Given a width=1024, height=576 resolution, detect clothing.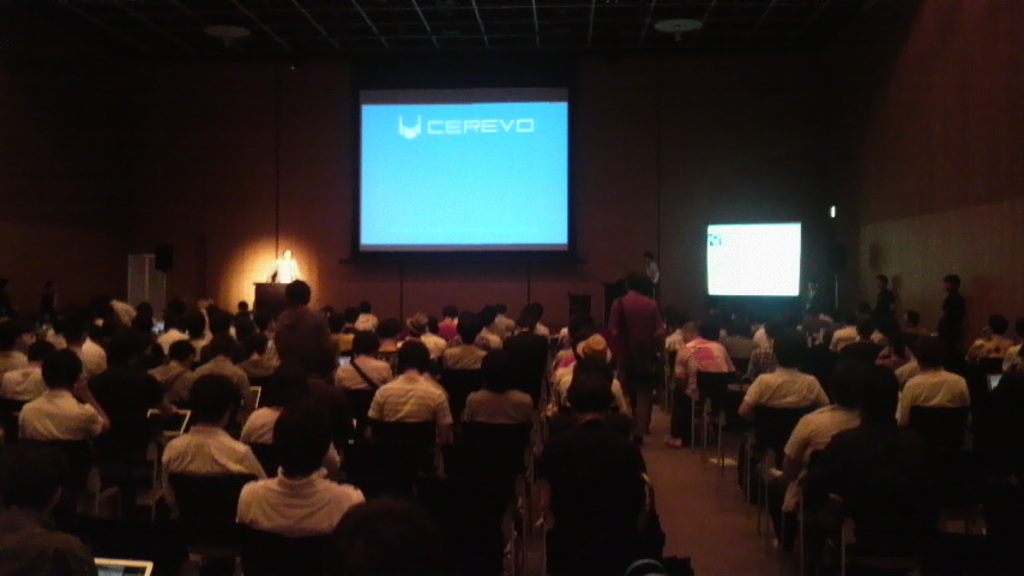
bbox=[752, 344, 773, 379].
